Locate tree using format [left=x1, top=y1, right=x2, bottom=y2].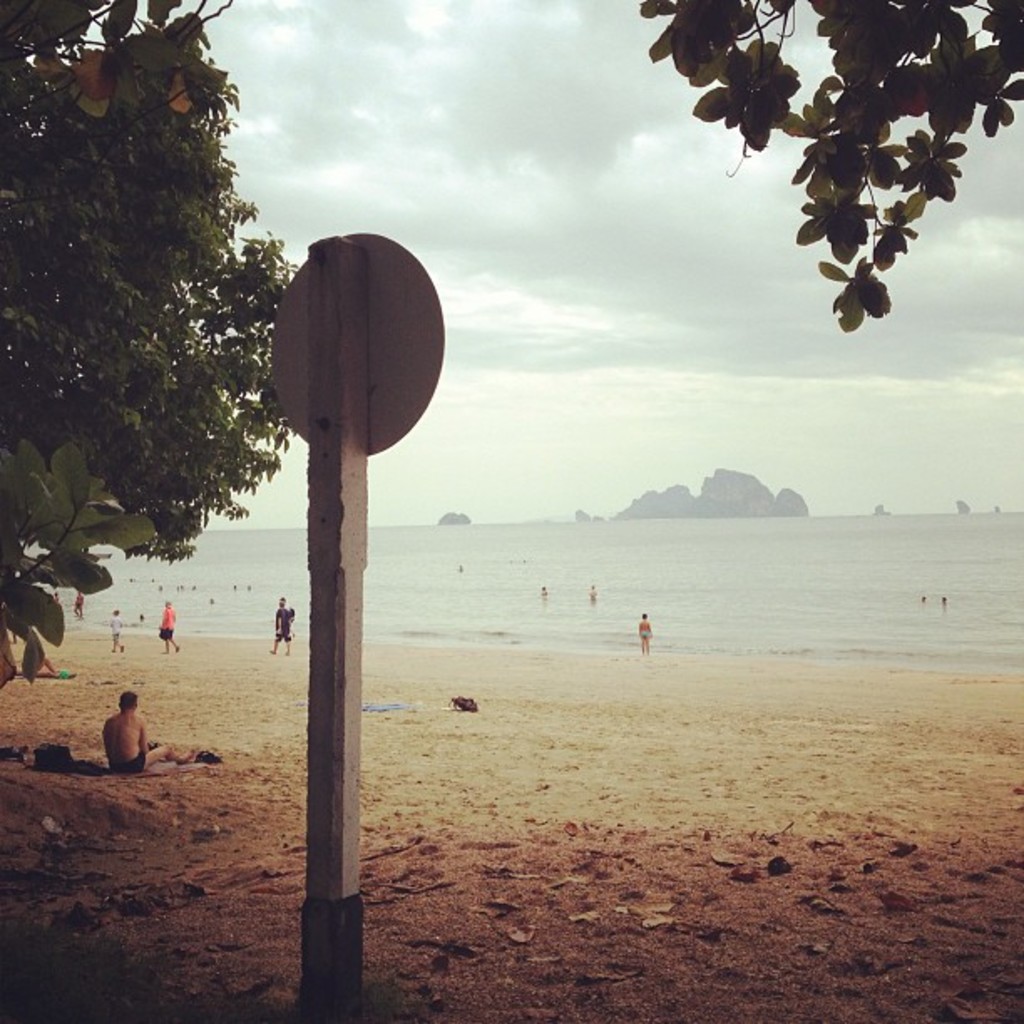
[left=637, top=0, right=1022, bottom=333].
